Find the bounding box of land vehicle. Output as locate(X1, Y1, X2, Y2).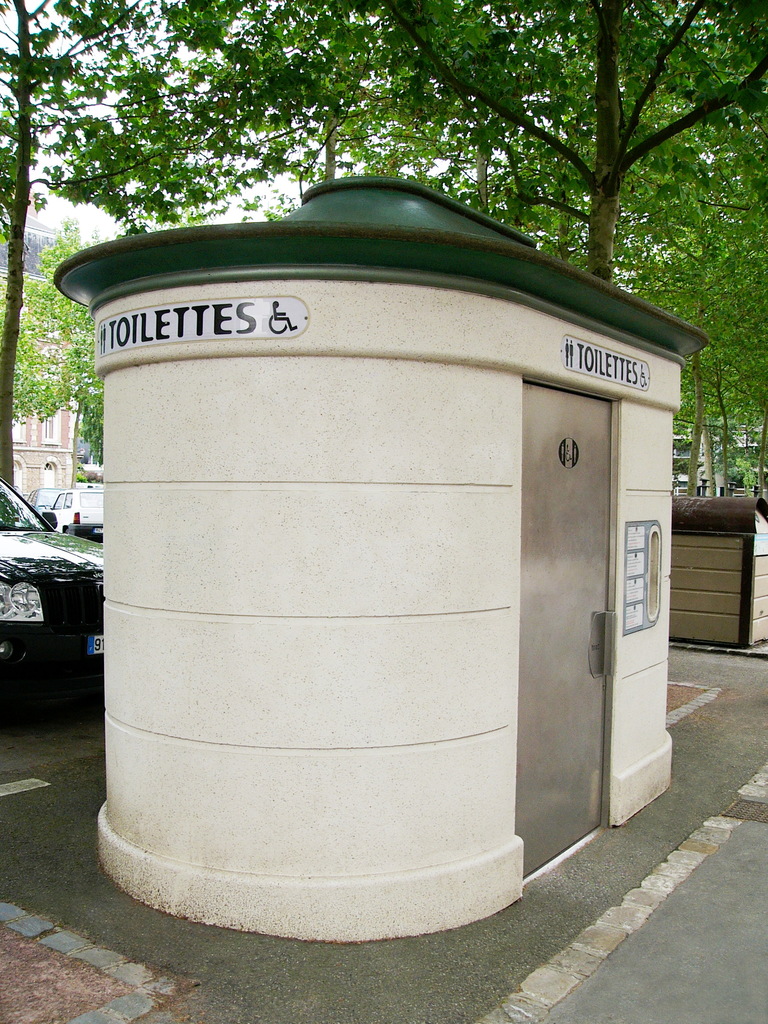
locate(25, 486, 102, 535).
